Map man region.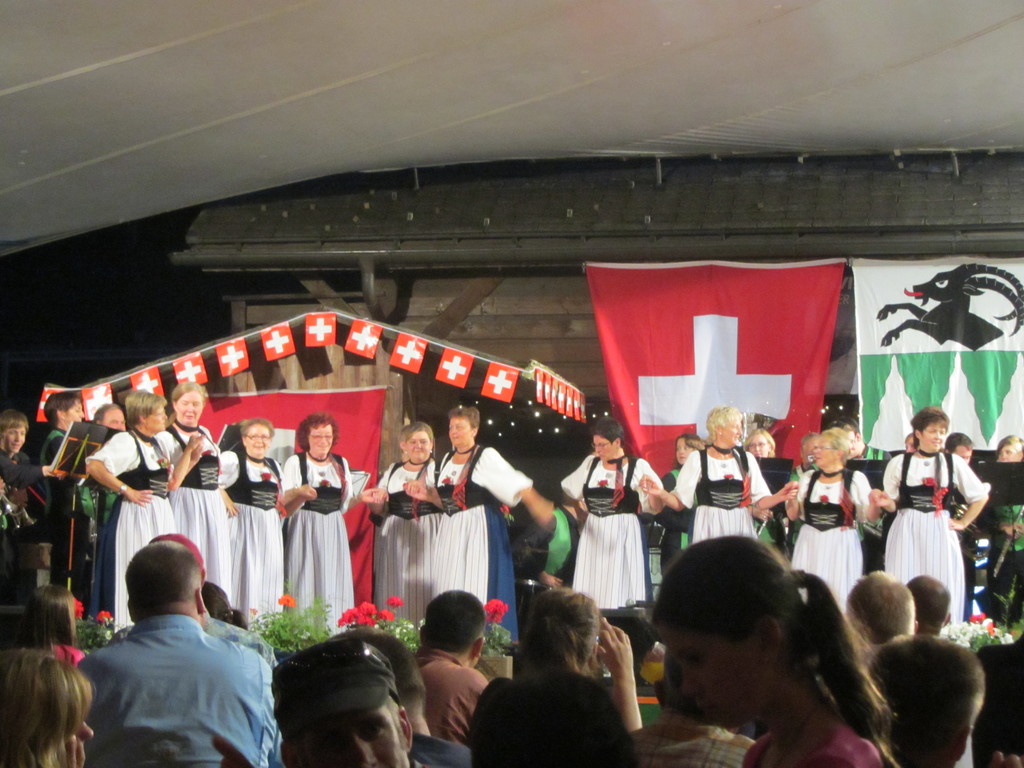
Mapped to 838/412/890/538.
